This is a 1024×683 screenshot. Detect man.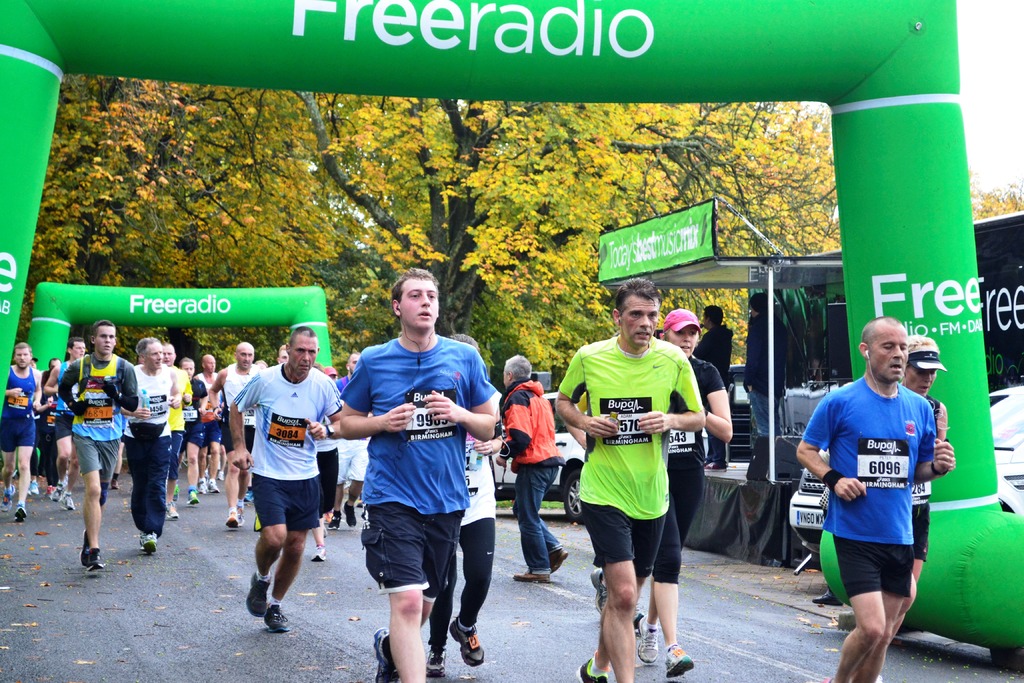
BBox(58, 320, 140, 570).
